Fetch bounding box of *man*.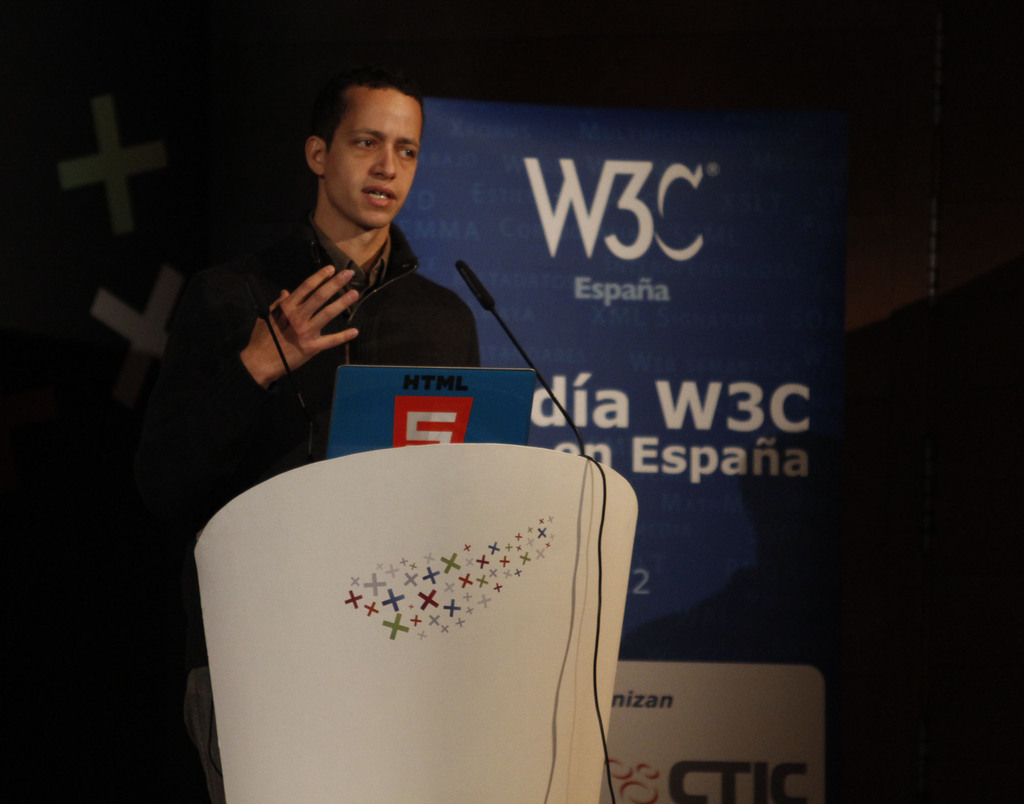
Bbox: bbox=[170, 71, 488, 515].
